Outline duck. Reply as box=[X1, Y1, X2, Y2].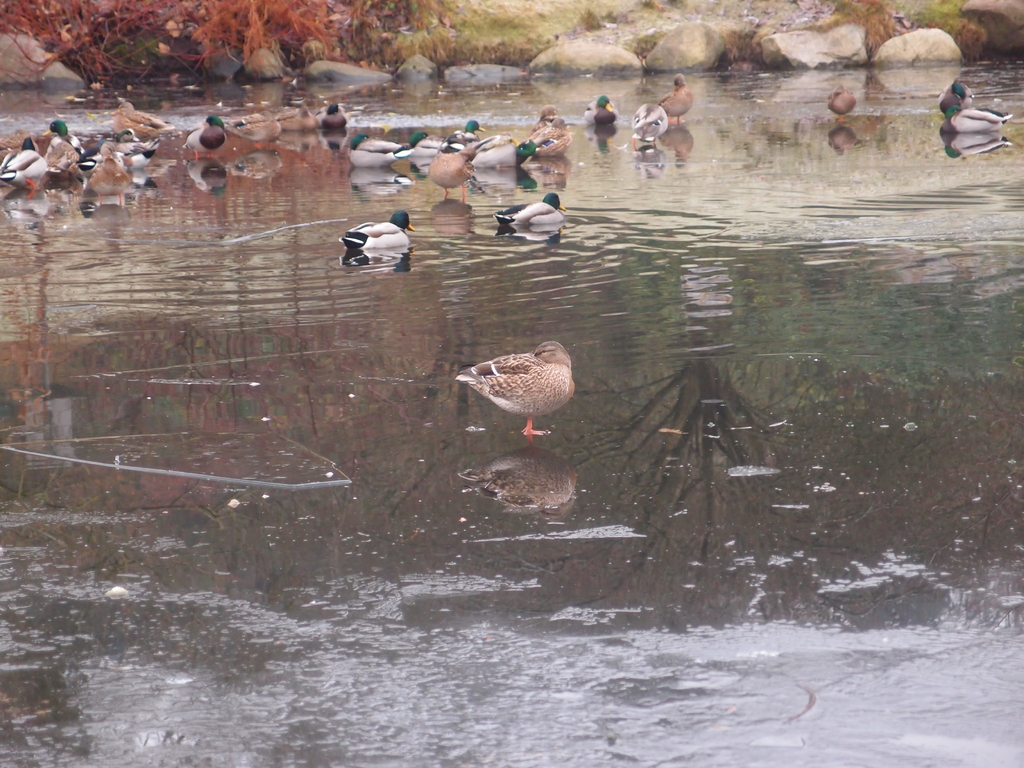
box=[38, 117, 92, 178].
